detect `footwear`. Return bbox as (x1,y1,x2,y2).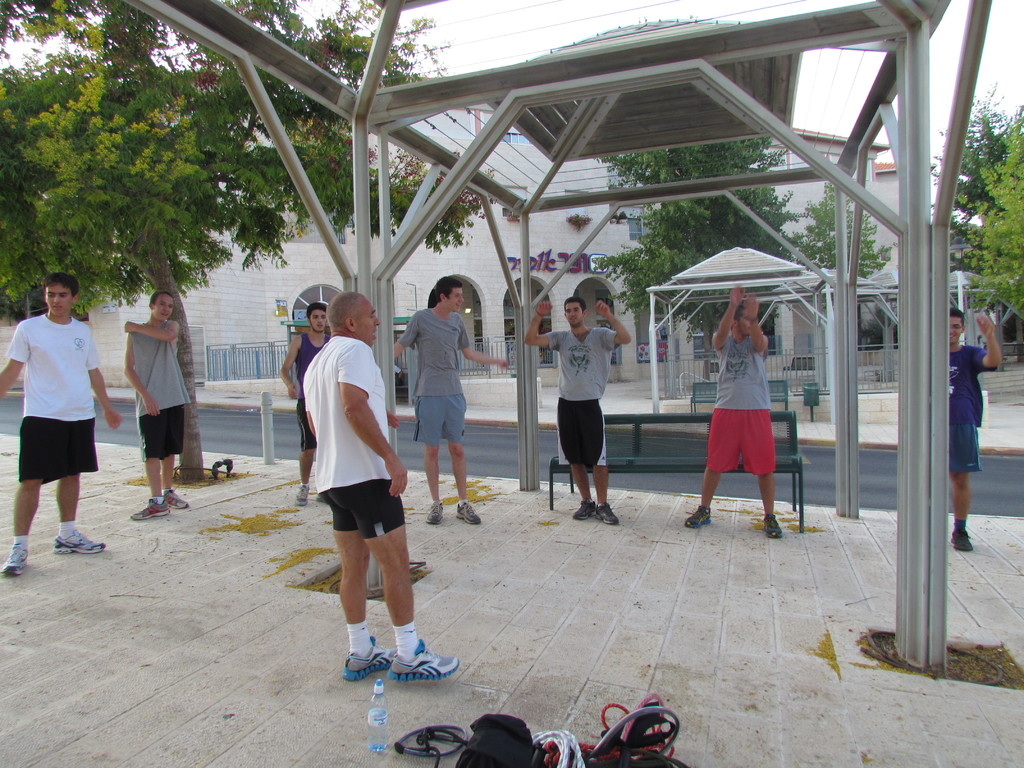
(953,518,972,554).
